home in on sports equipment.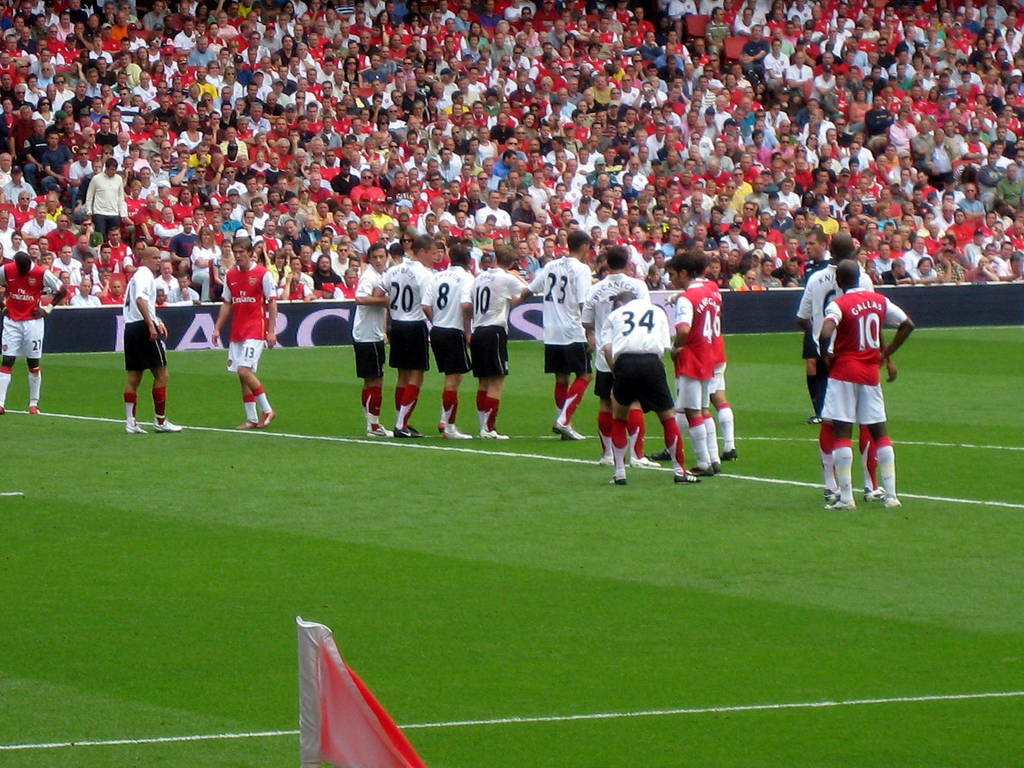
Homed in at BBox(672, 469, 704, 486).
